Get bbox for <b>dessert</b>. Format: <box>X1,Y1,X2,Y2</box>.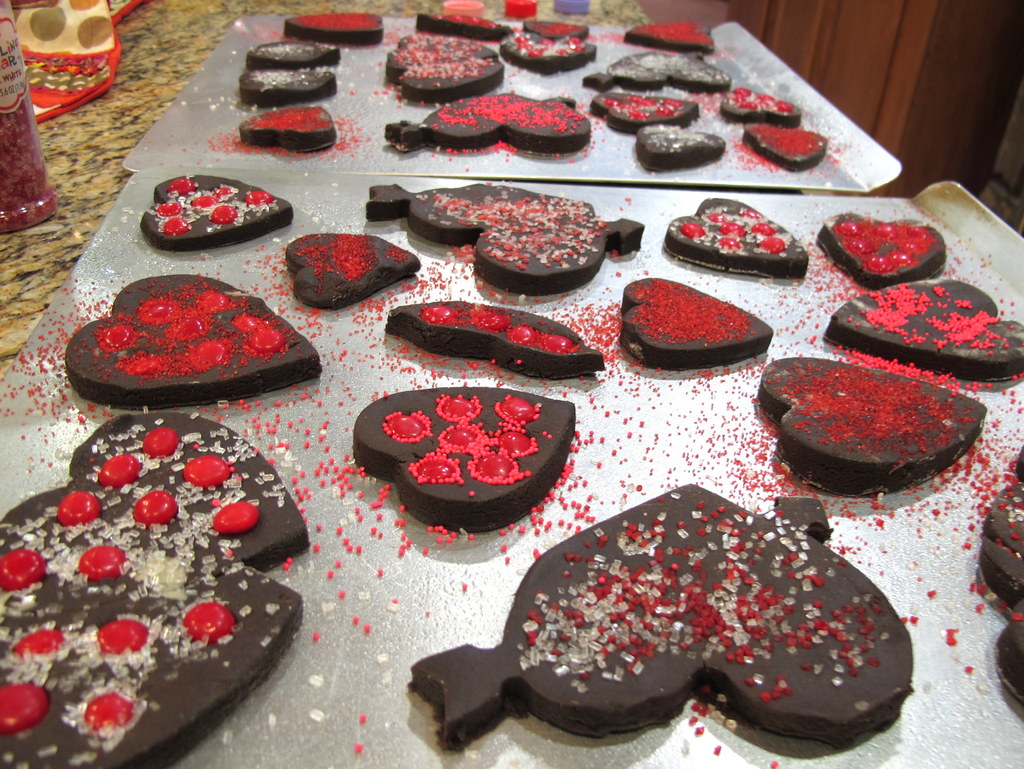
<box>719,88,803,121</box>.
